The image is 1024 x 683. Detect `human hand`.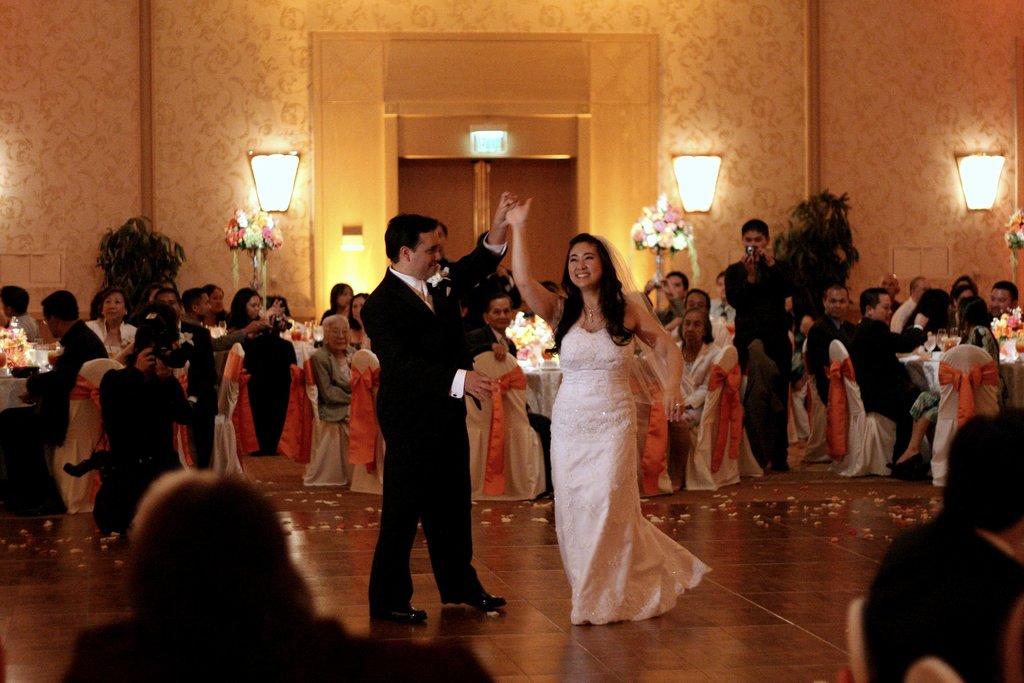
Detection: bbox=[246, 320, 269, 334].
